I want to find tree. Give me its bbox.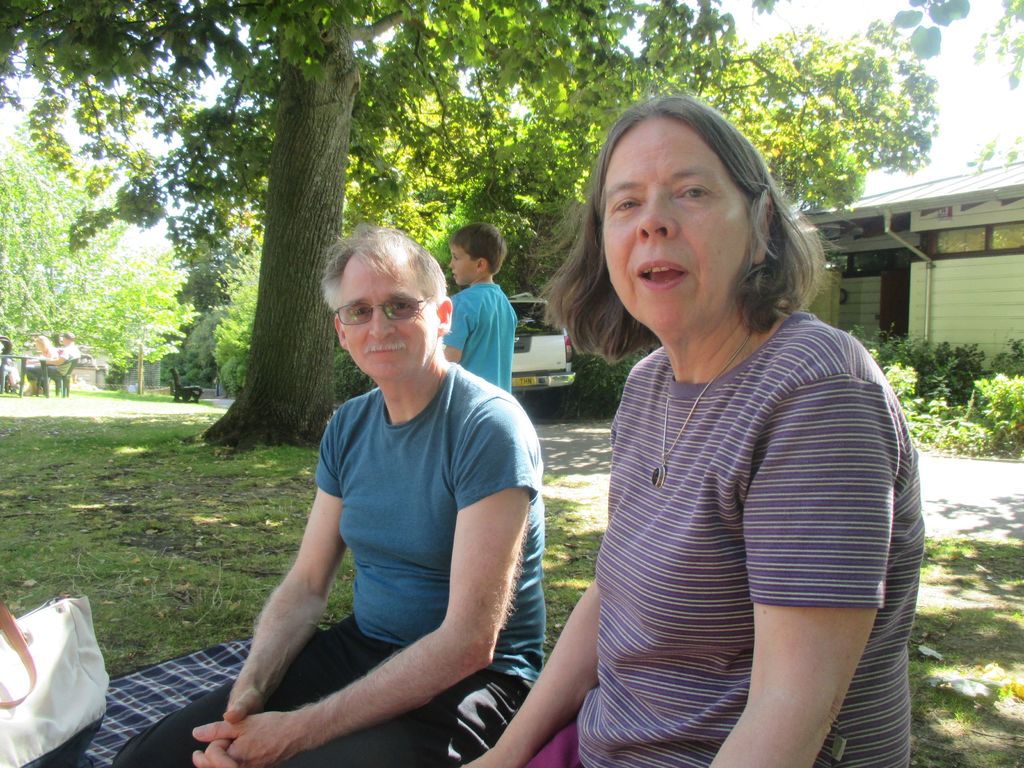
(x1=0, y1=0, x2=774, y2=445).
